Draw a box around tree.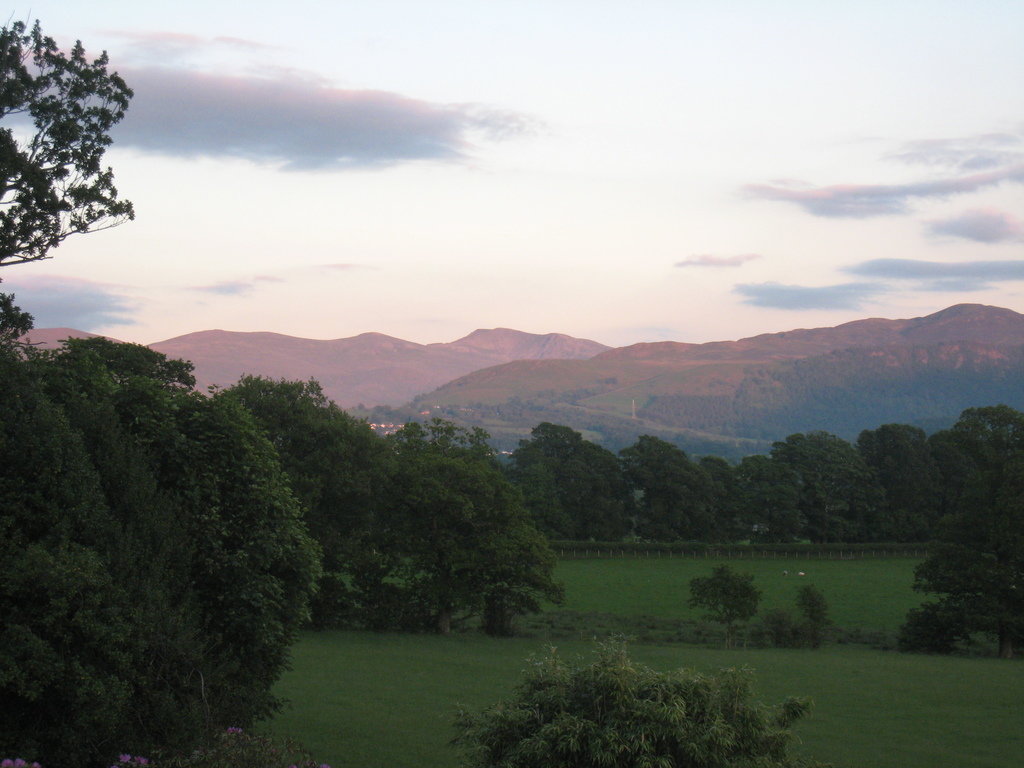
locate(0, 11, 135, 265).
